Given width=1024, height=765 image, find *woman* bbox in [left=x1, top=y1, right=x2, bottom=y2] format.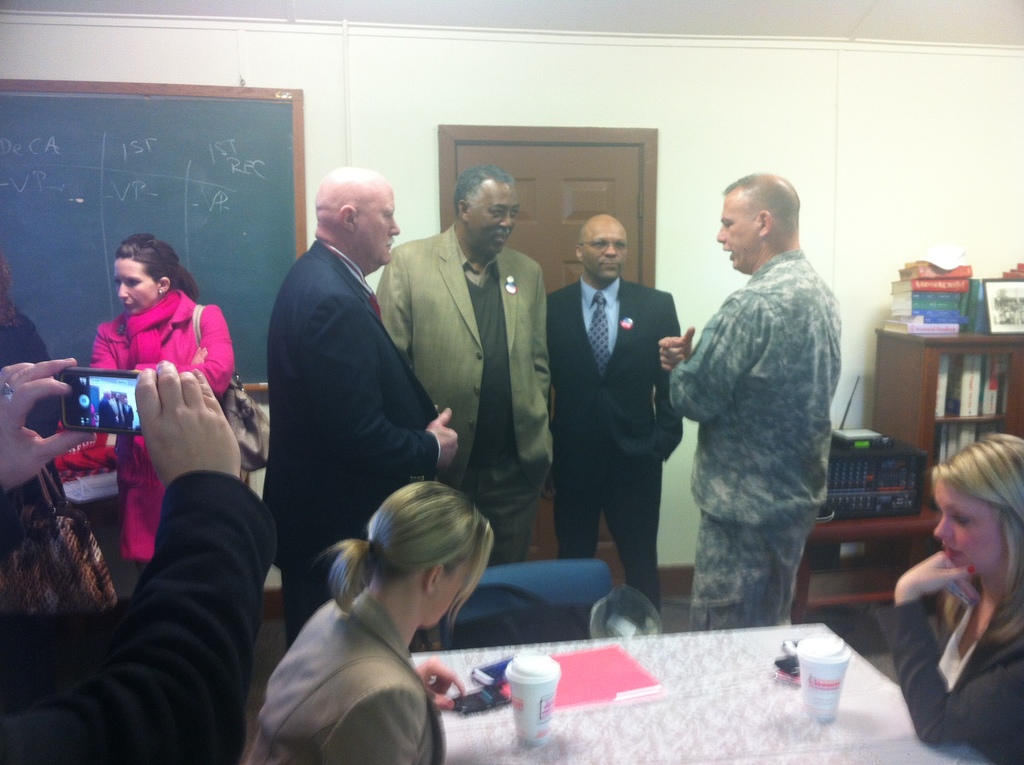
[left=0, top=356, right=282, bottom=764].
